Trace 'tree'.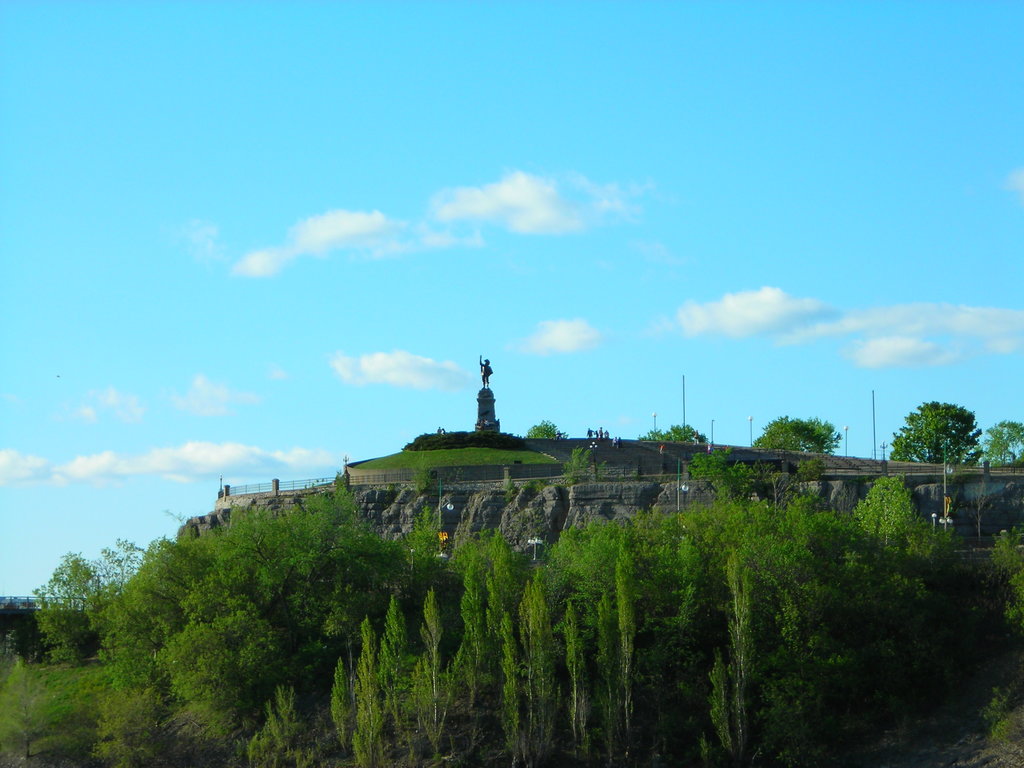
Traced to (524,413,580,447).
